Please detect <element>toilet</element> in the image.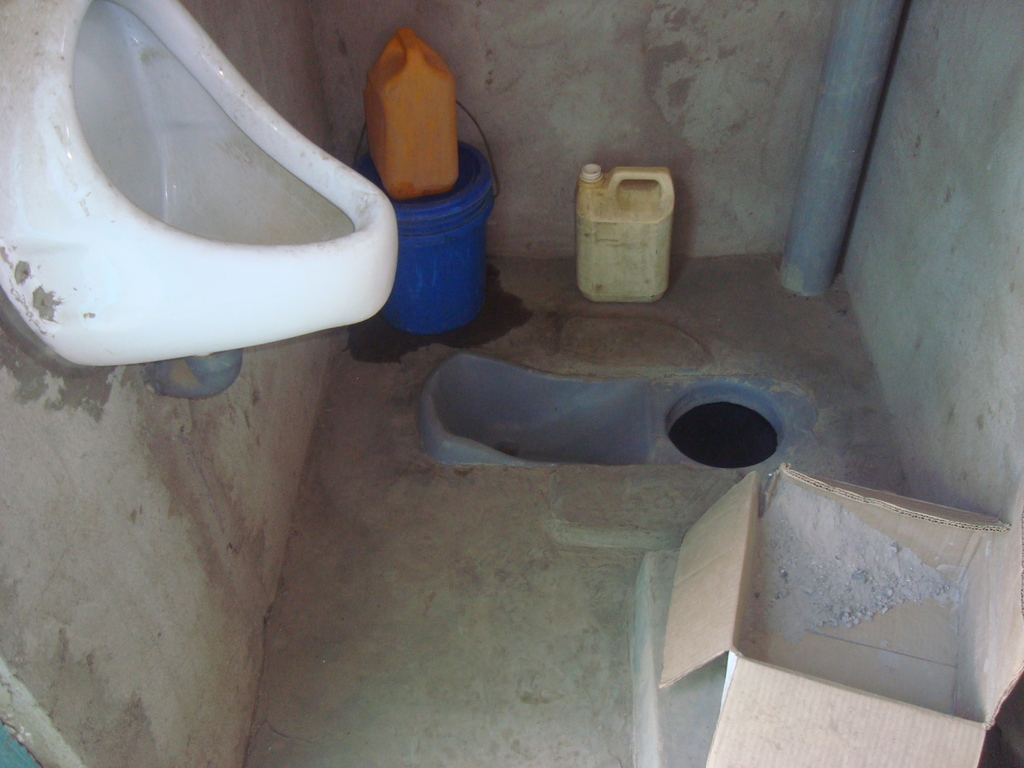
<bbox>0, 0, 394, 372</bbox>.
